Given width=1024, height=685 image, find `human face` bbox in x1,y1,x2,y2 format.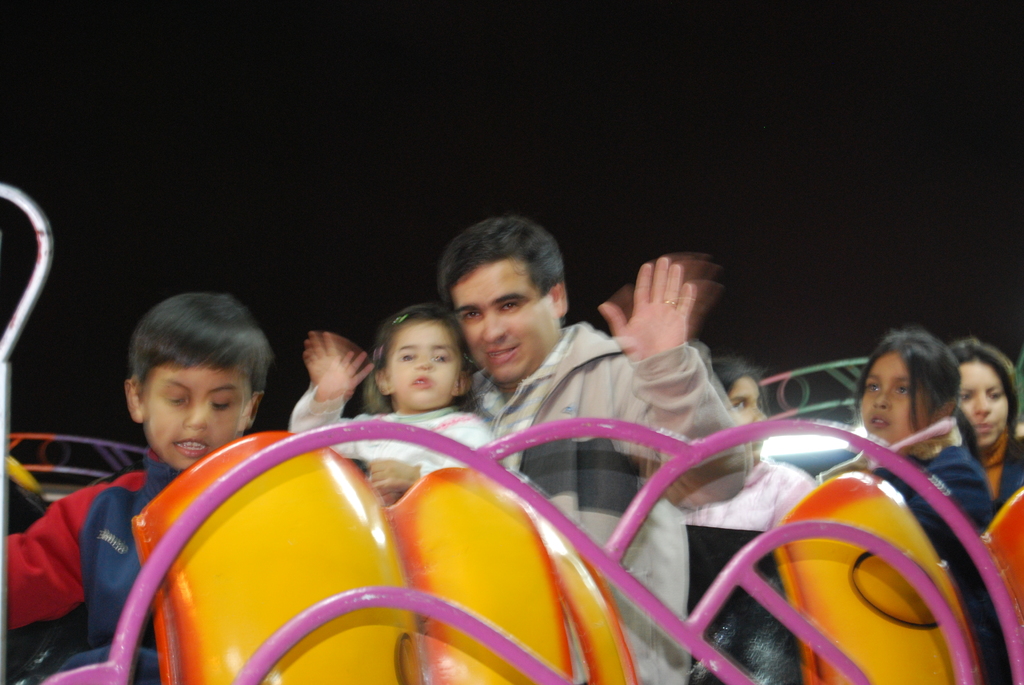
451,258,554,387.
